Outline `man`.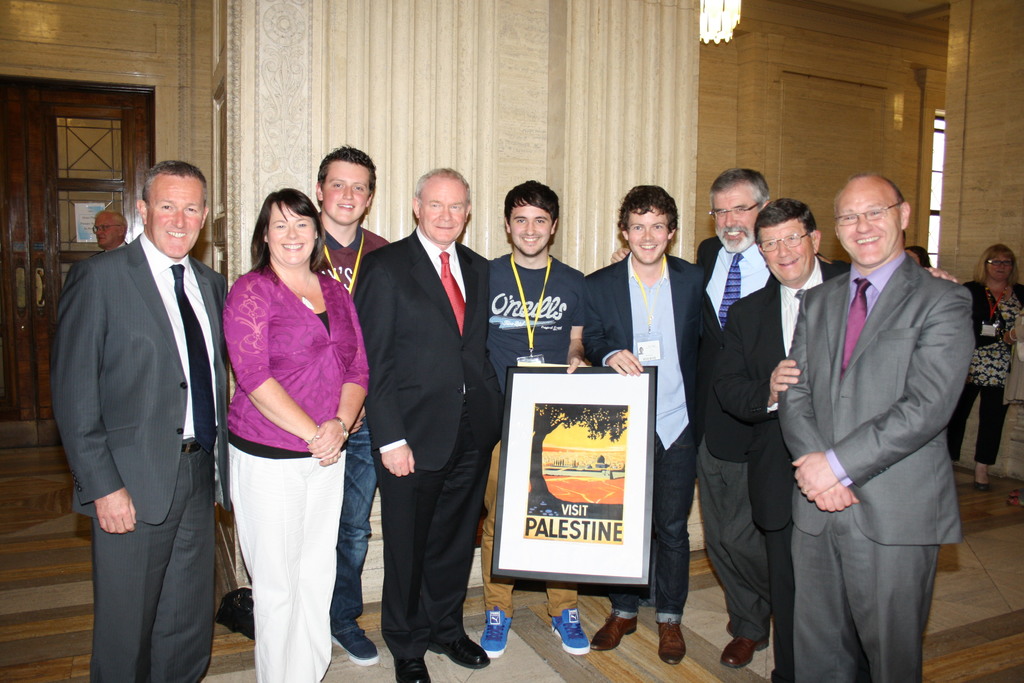
Outline: bbox=(355, 165, 505, 682).
